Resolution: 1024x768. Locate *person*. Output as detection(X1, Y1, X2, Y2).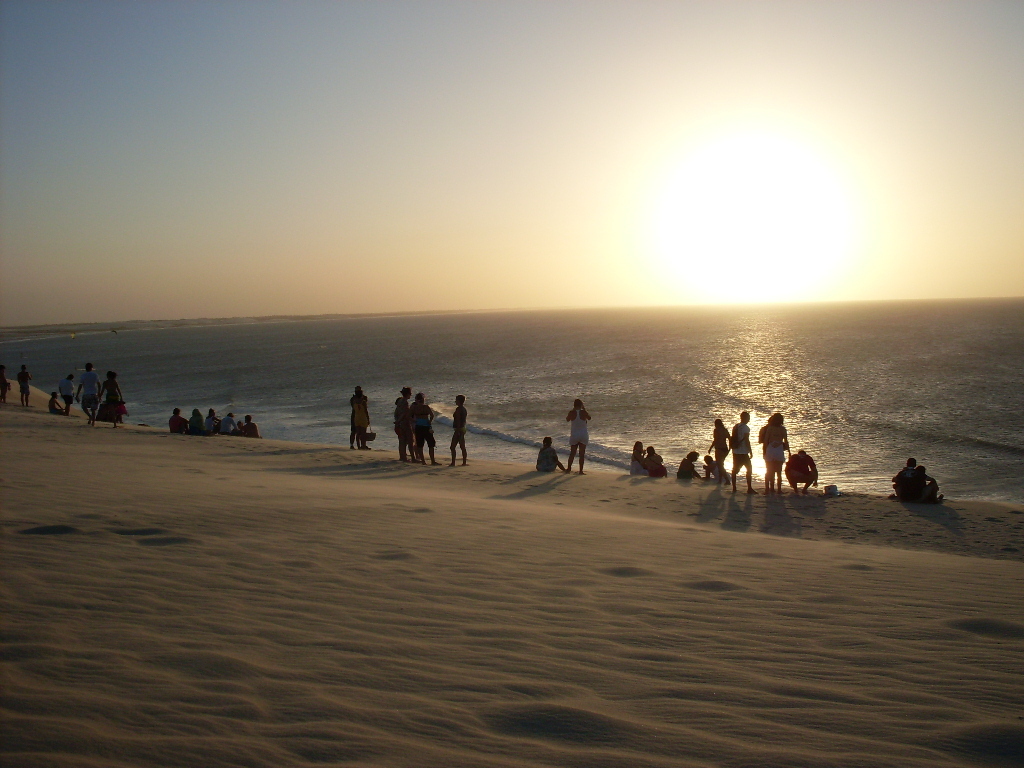
detection(48, 393, 64, 416).
